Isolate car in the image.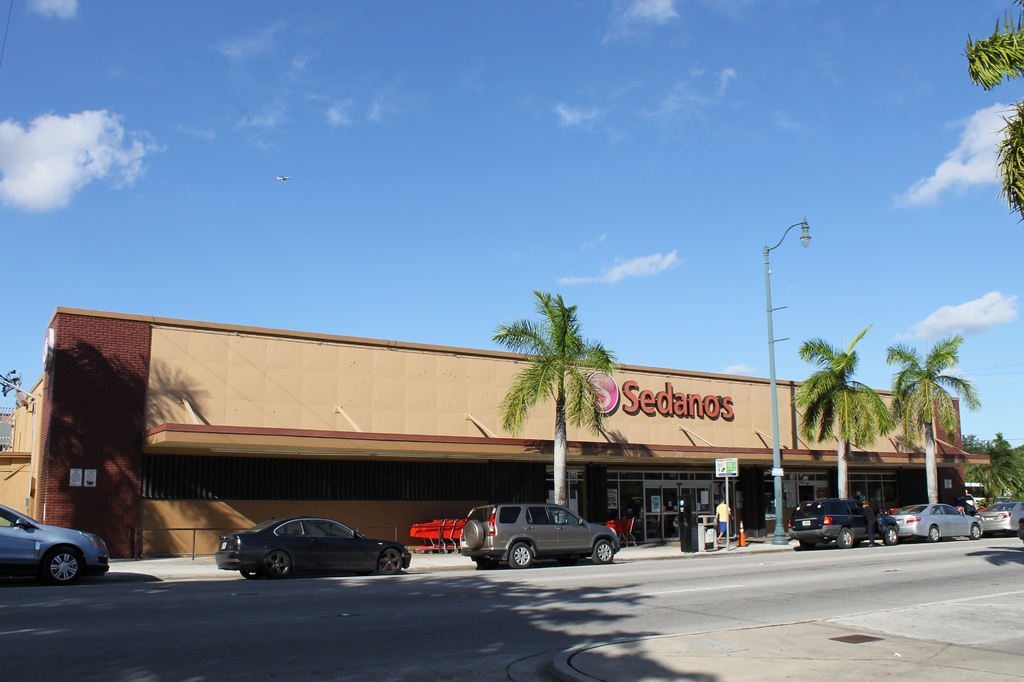
Isolated region: (788,496,894,548).
